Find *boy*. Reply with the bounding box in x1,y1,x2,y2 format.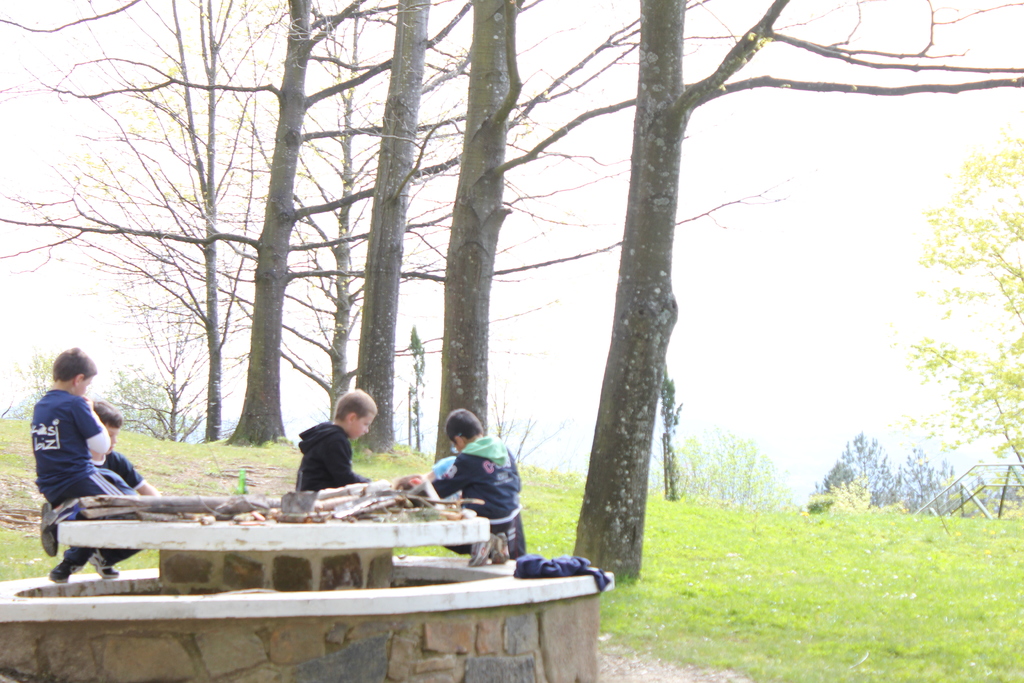
286,383,390,500.
